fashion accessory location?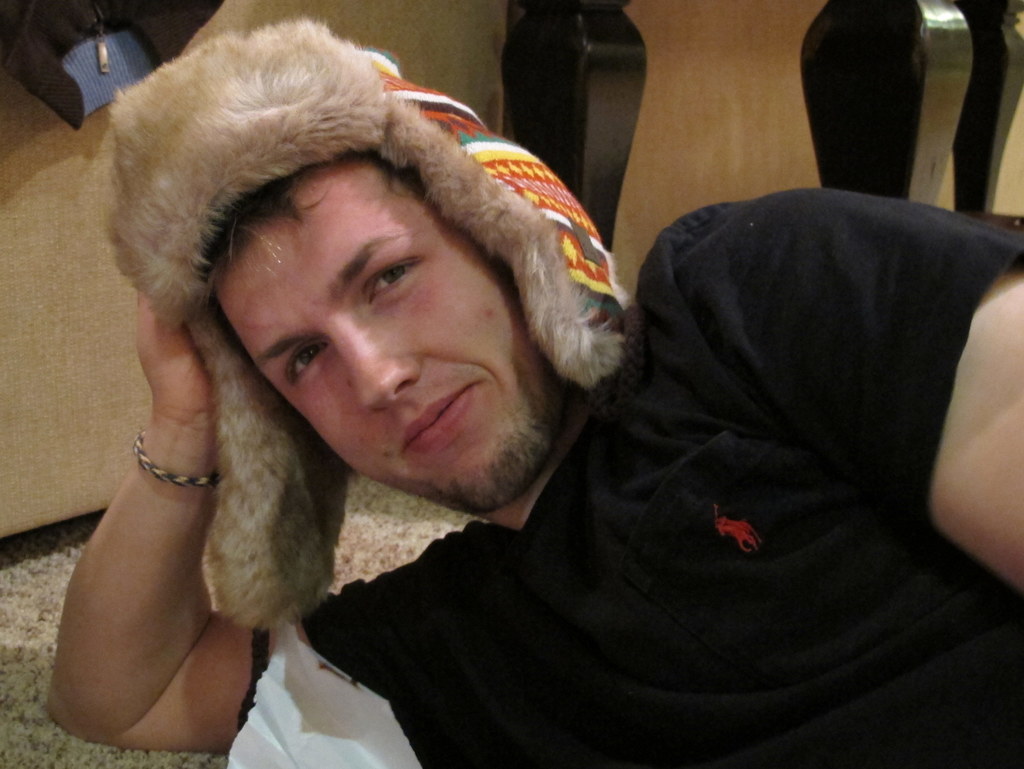
(100,18,646,631)
